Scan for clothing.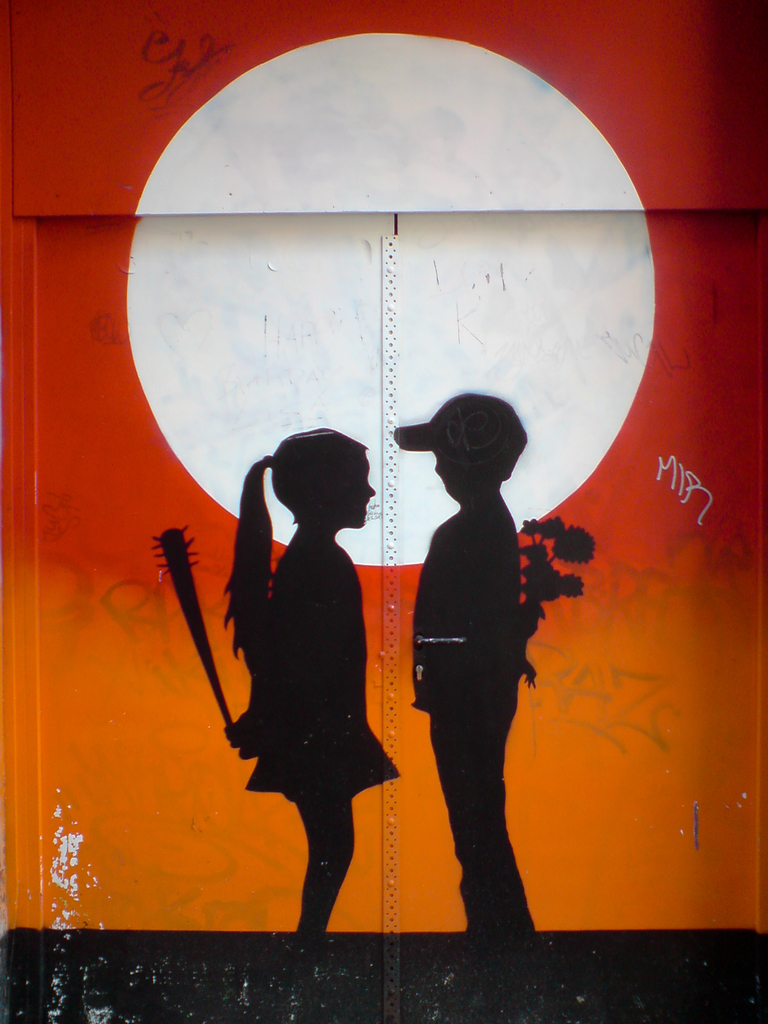
Scan result: <region>412, 493, 520, 705</region>.
